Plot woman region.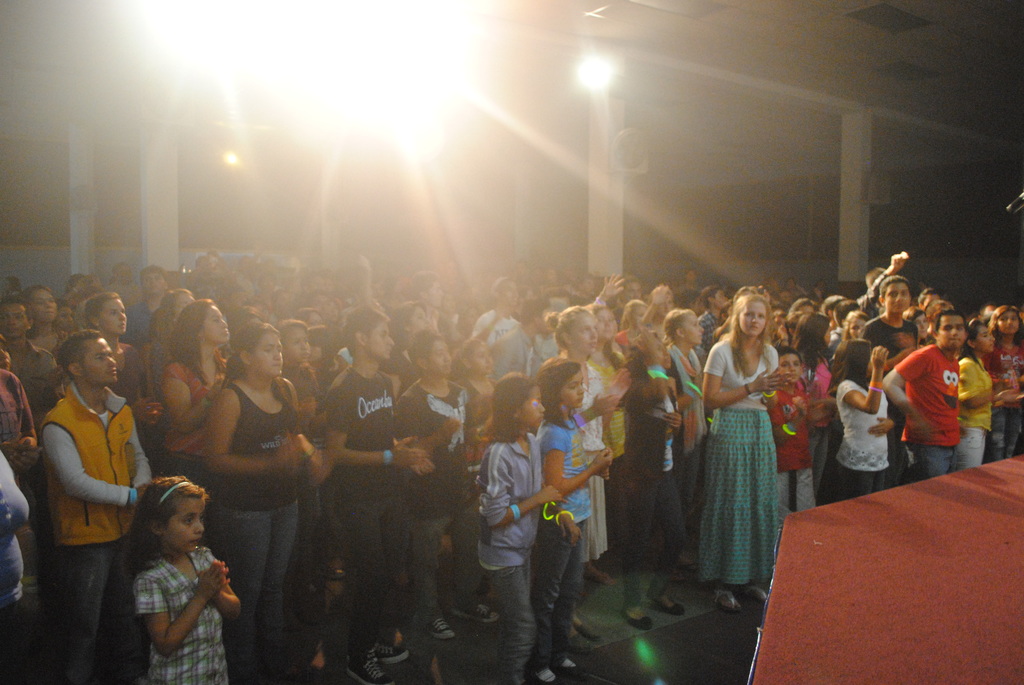
Plotted at bbox(327, 299, 338, 326).
